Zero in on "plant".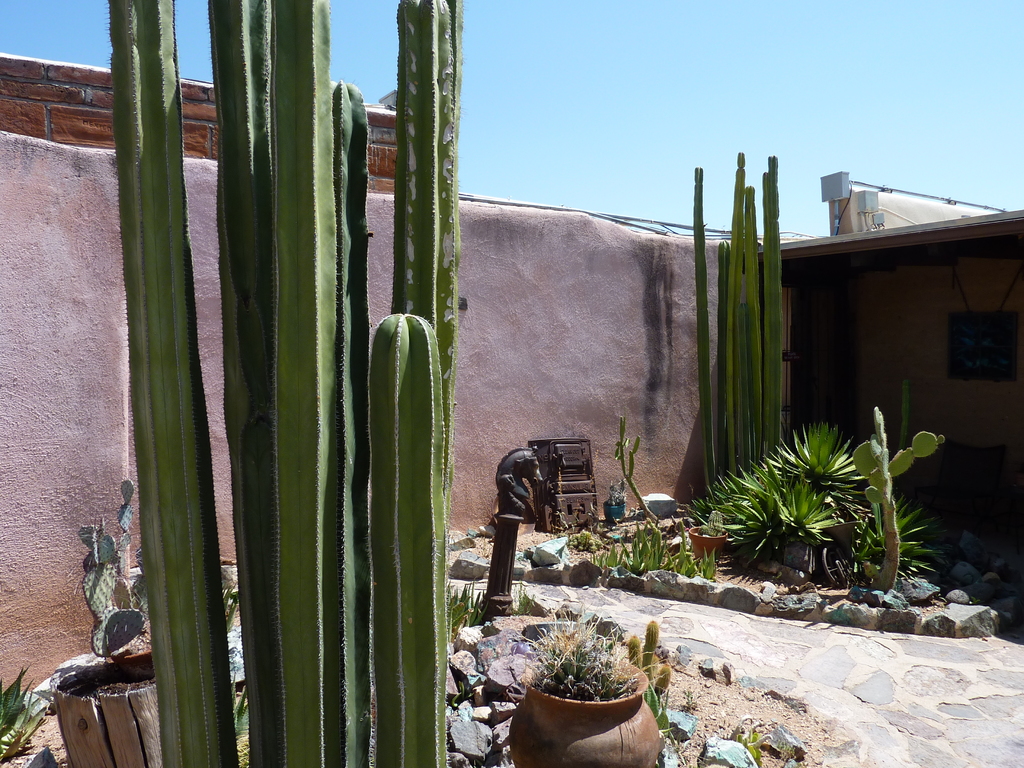
Zeroed in: pyautogui.locateOnScreen(606, 471, 623, 508).
